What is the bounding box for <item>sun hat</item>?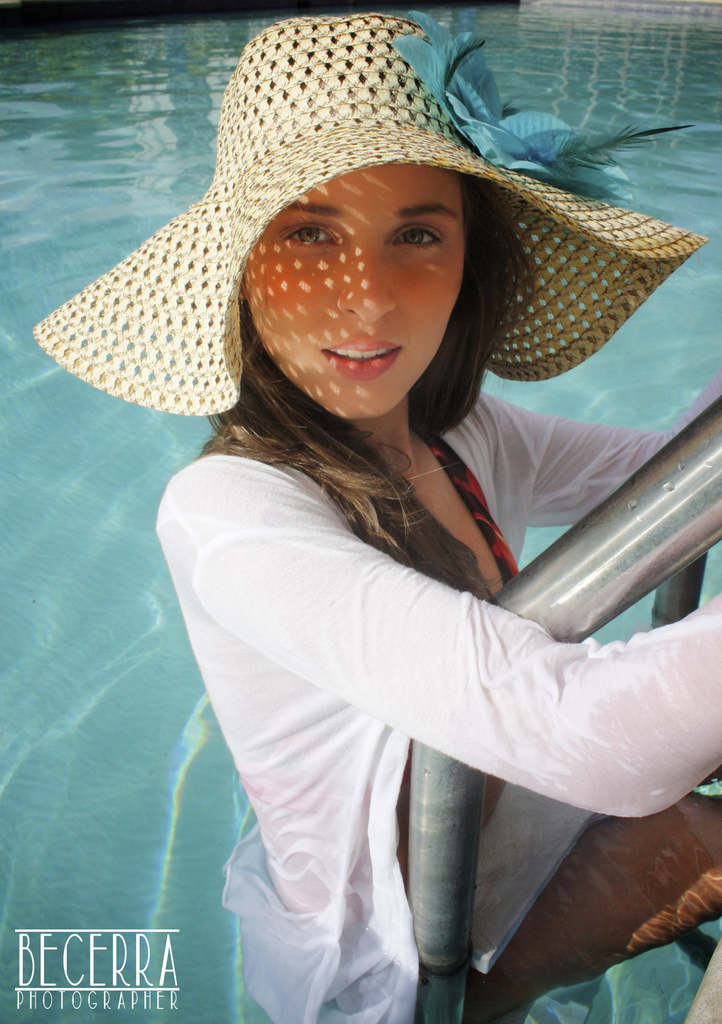
crop(28, 3, 721, 417).
